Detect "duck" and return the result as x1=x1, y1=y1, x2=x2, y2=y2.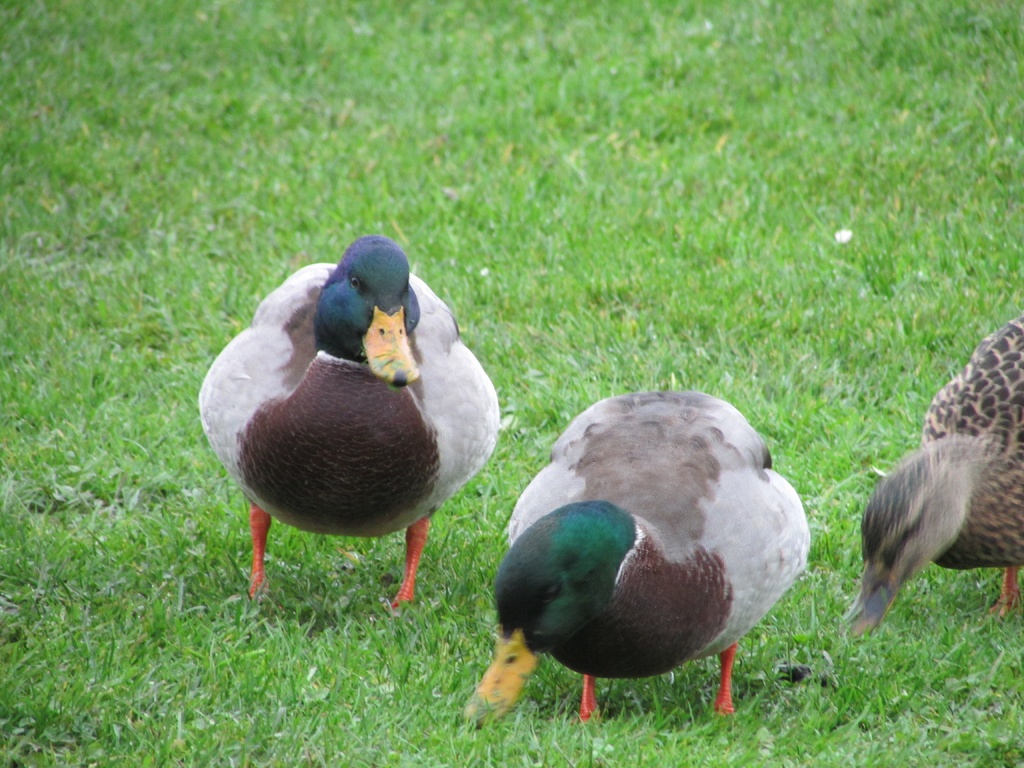
x1=205, y1=238, x2=513, y2=630.
